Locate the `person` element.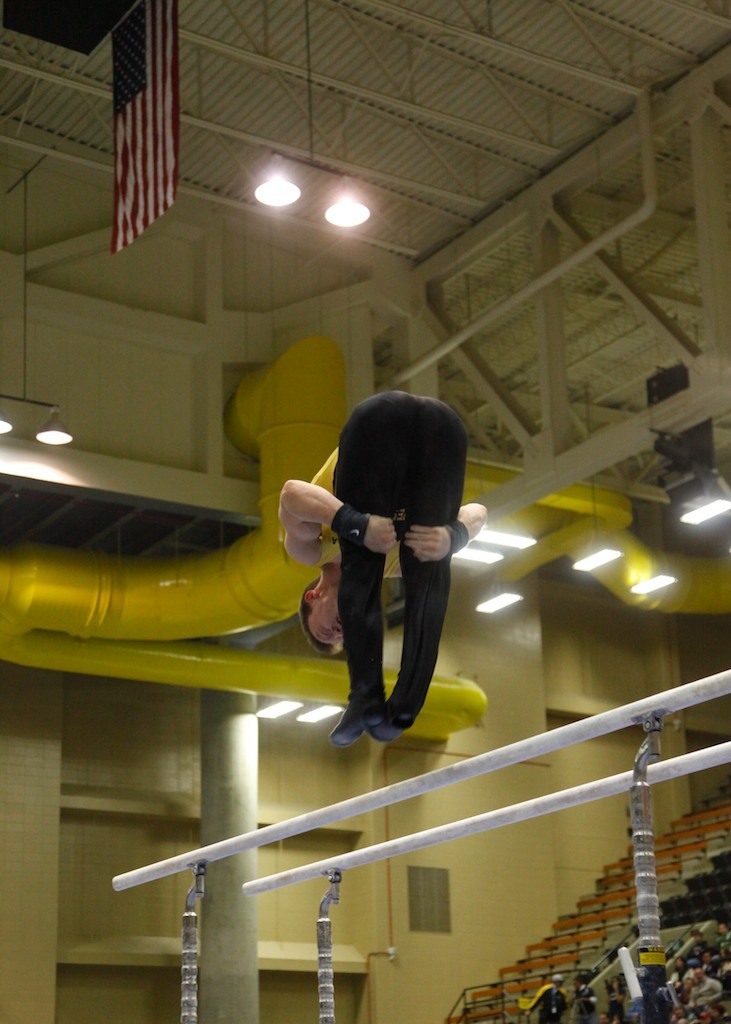
Element bbox: 611 970 627 1020.
